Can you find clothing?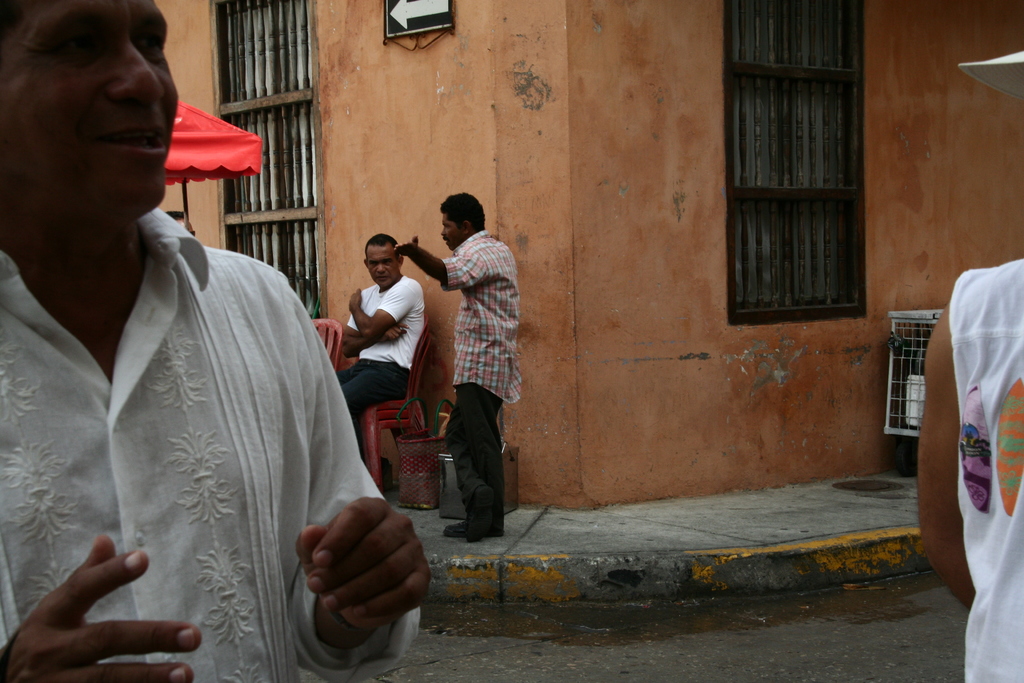
Yes, bounding box: 437:372:520:528.
